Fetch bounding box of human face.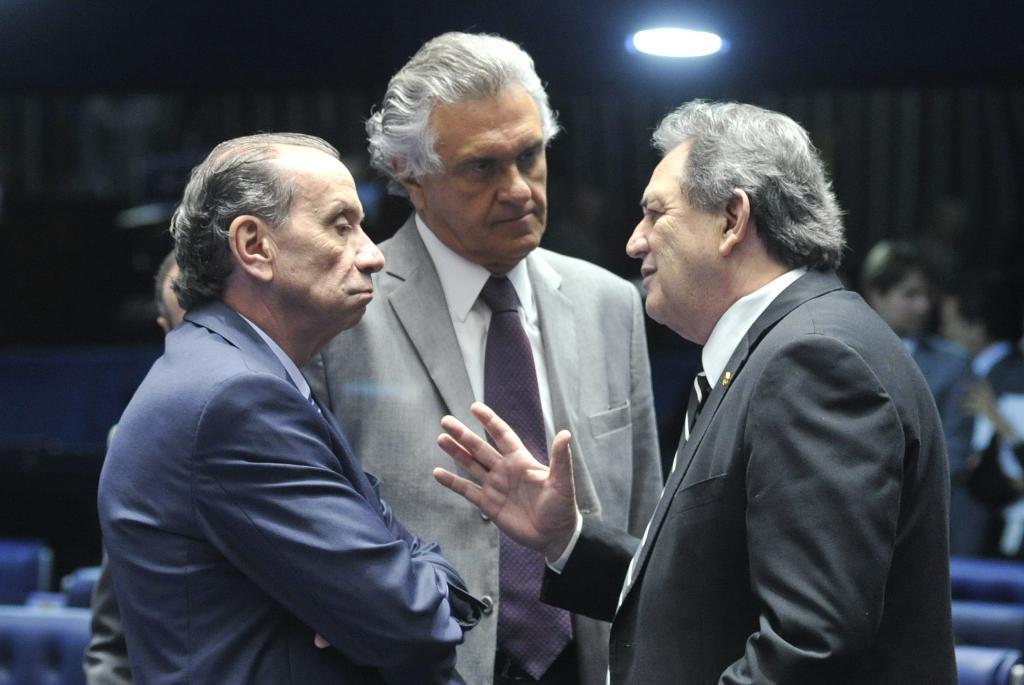
Bbox: [424,79,544,261].
